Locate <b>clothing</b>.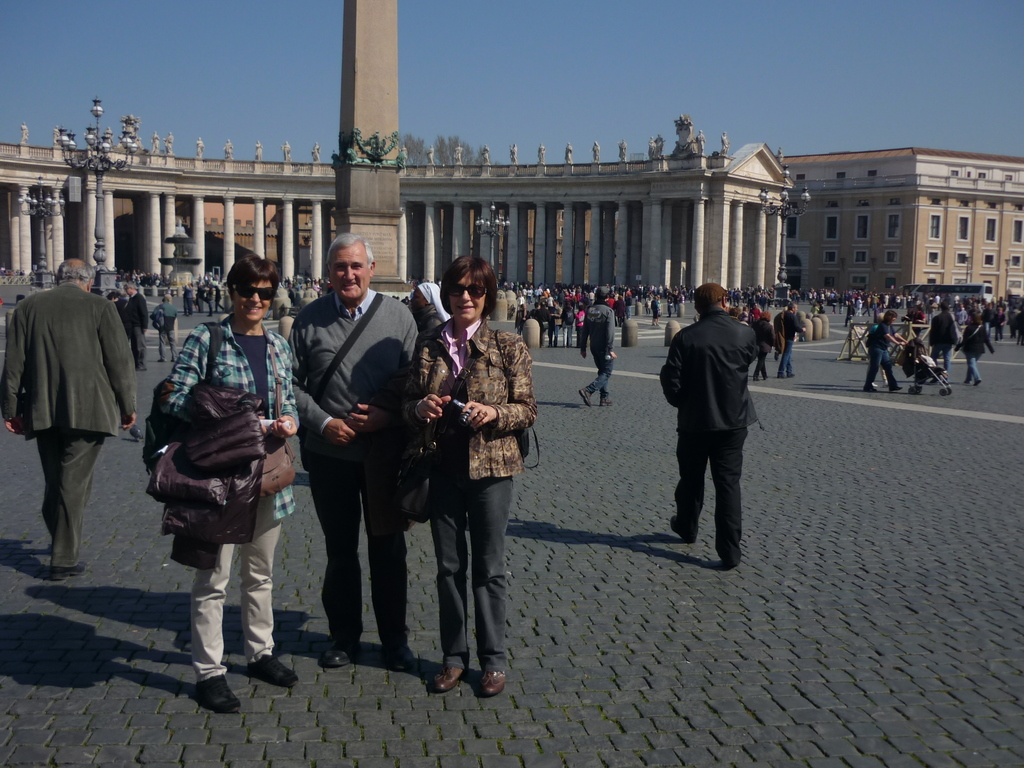
Bounding box: 125/291/149/364.
